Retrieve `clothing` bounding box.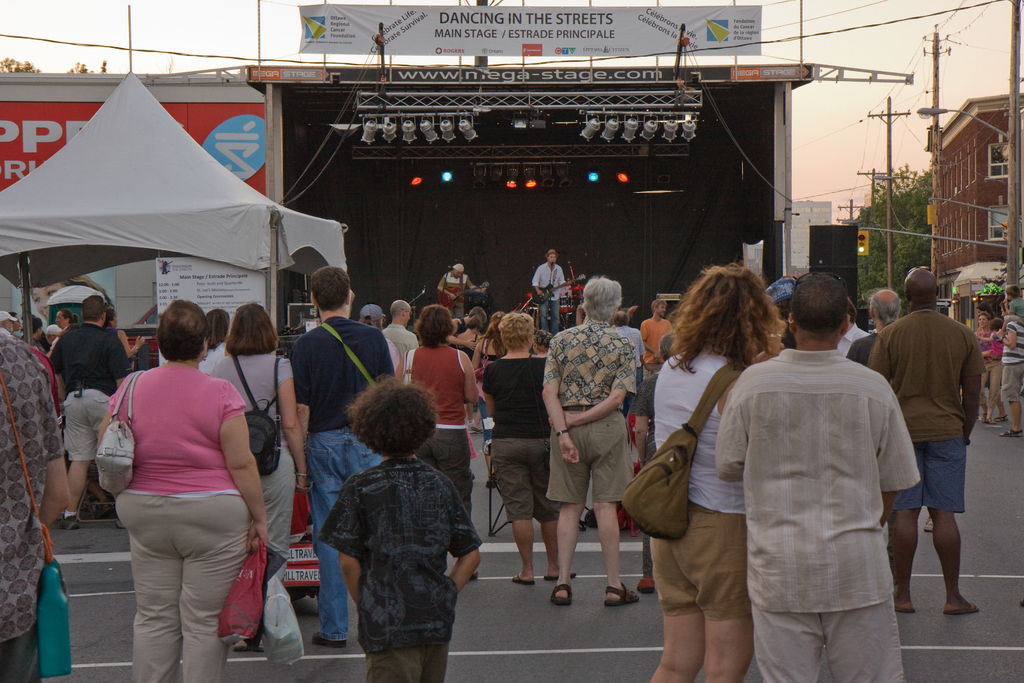
Bounding box: [left=50, top=318, right=129, bottom=461].
